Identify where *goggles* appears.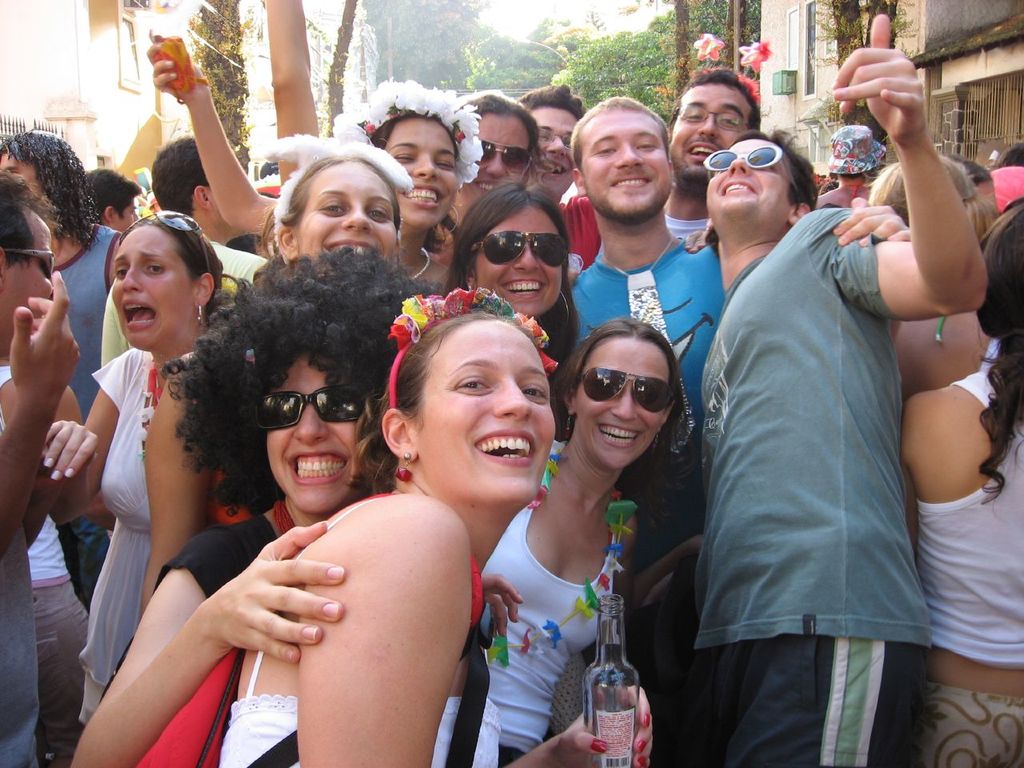
Appears at region(5, 245, 57, 275).
